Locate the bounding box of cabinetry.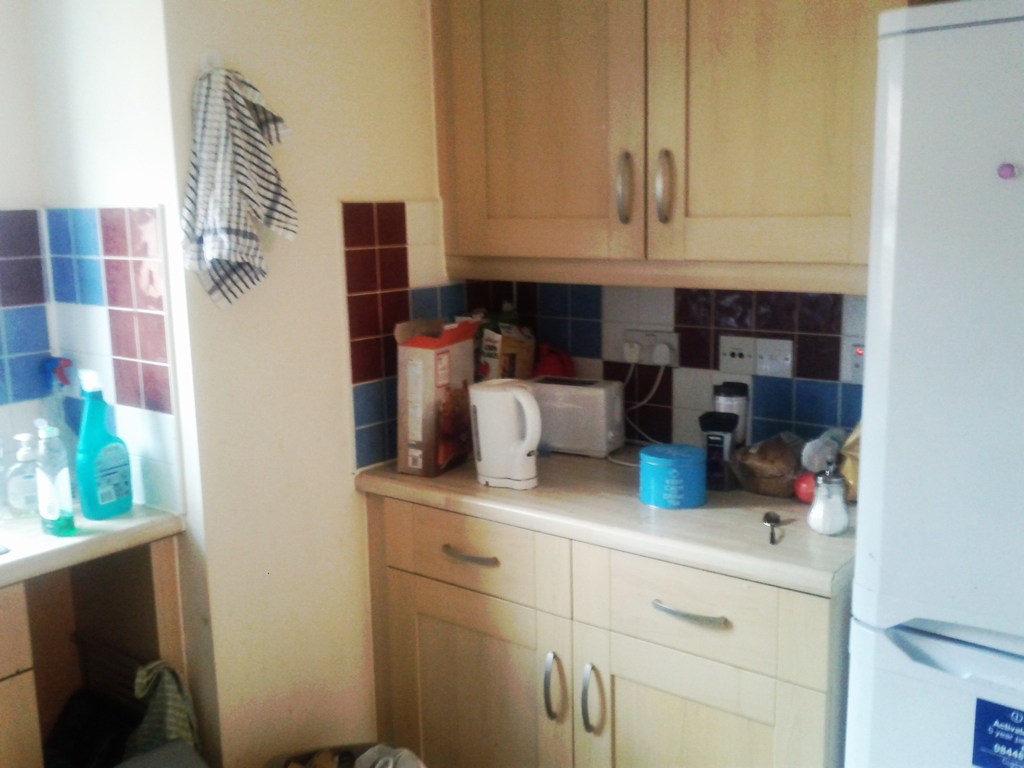
Bounding box: locate(427, 0, 907, 303).
